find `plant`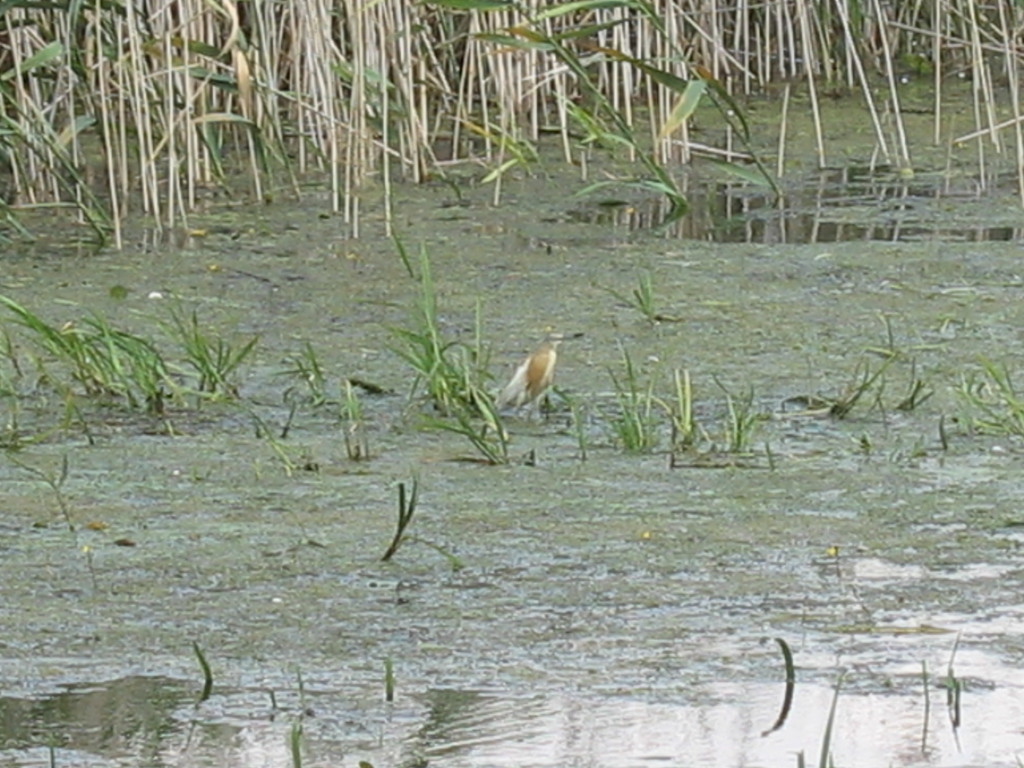
[257,399,296,491]
